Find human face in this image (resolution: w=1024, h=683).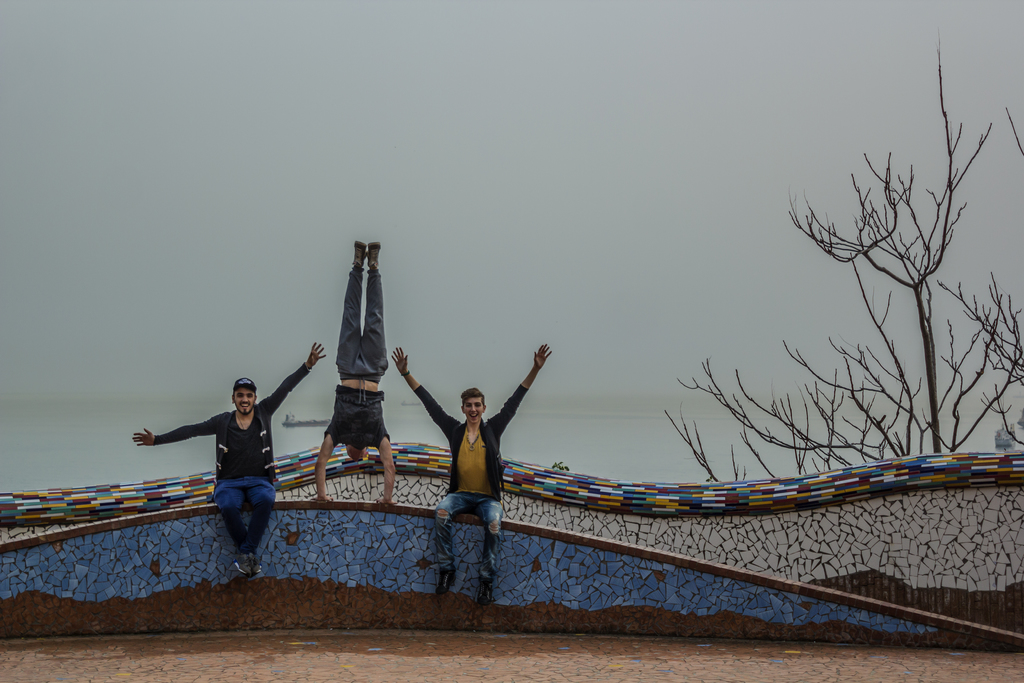
{"left": 234, "top": 389, "right": 256, "bottom": 414}.
